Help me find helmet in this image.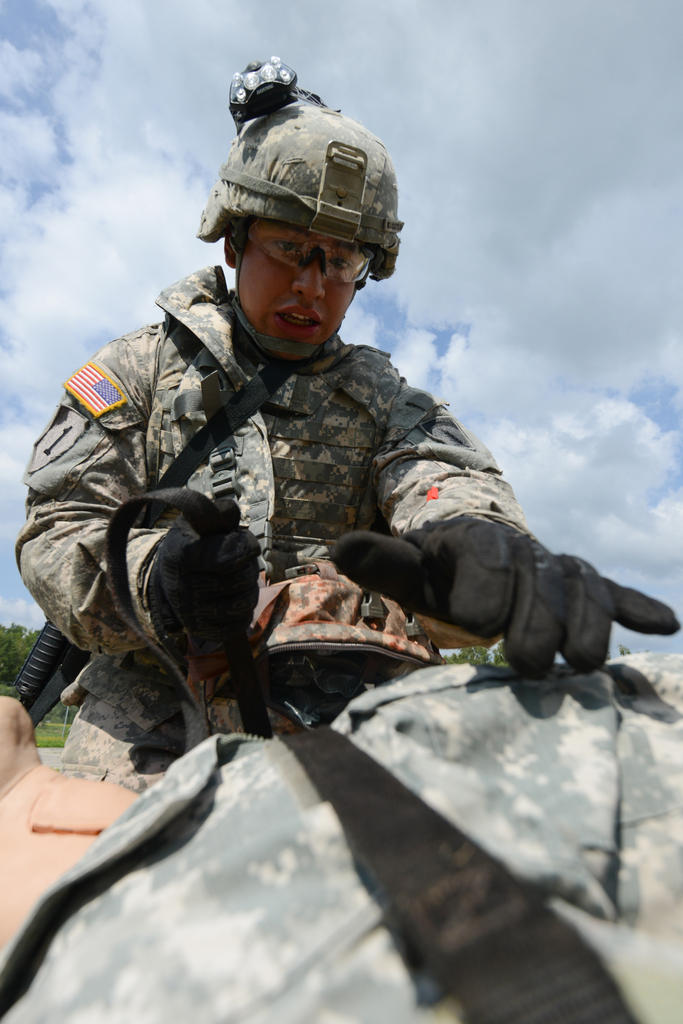
Found it: BBox(202, 72, 369, 292).
